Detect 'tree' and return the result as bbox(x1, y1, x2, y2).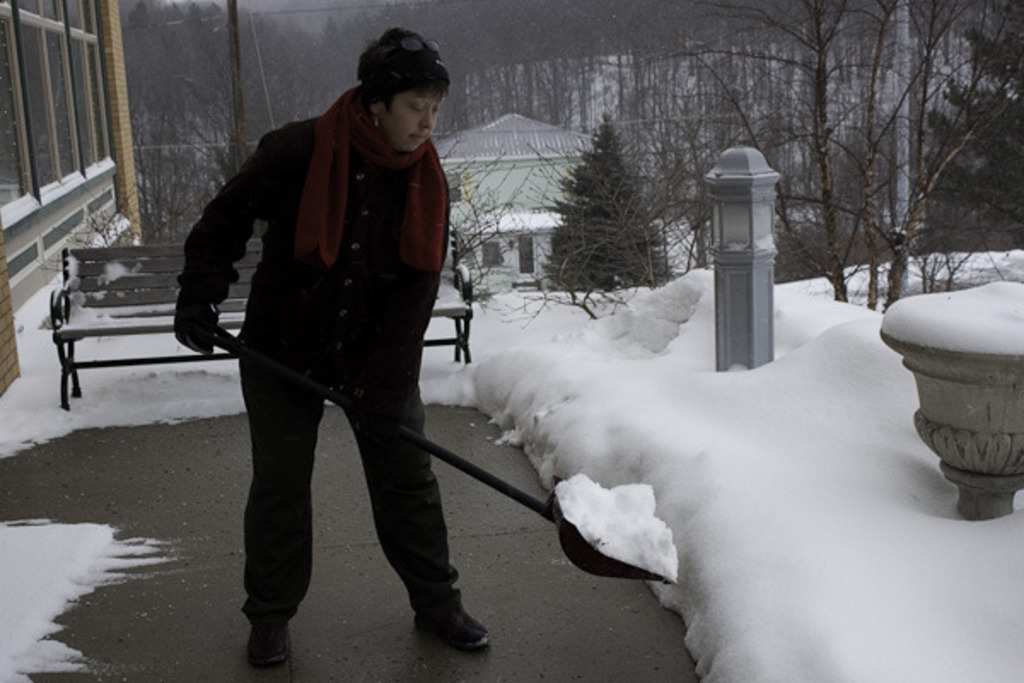
bbox(546, 96, 672, 306).
